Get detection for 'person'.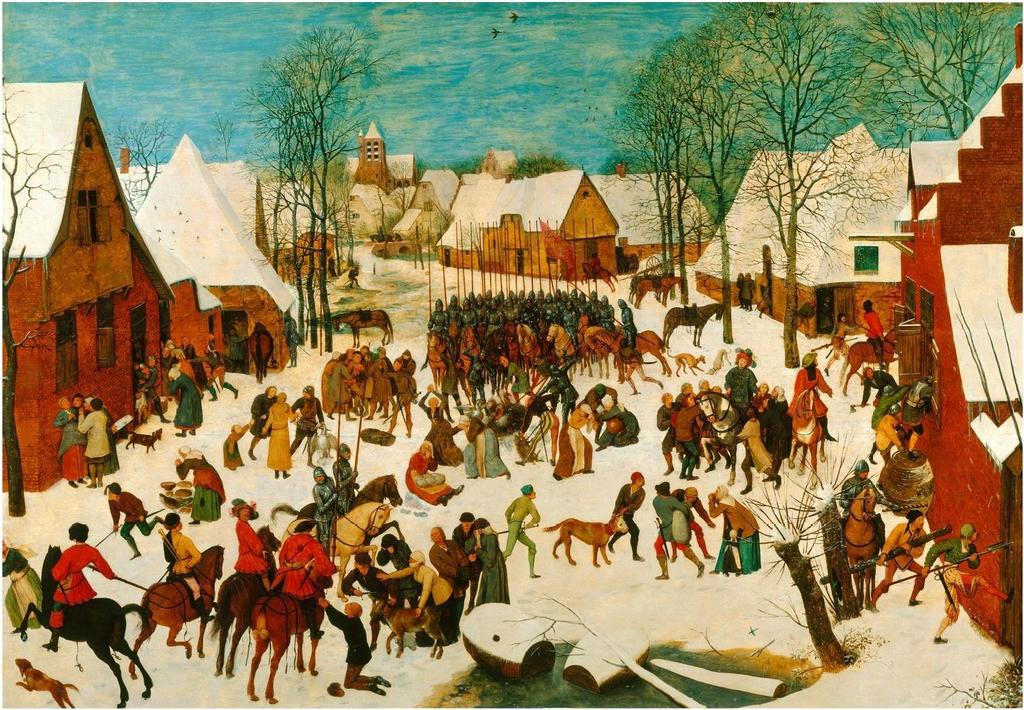
Detection: (x1=308, y1=467, x2=339, y2=551).
